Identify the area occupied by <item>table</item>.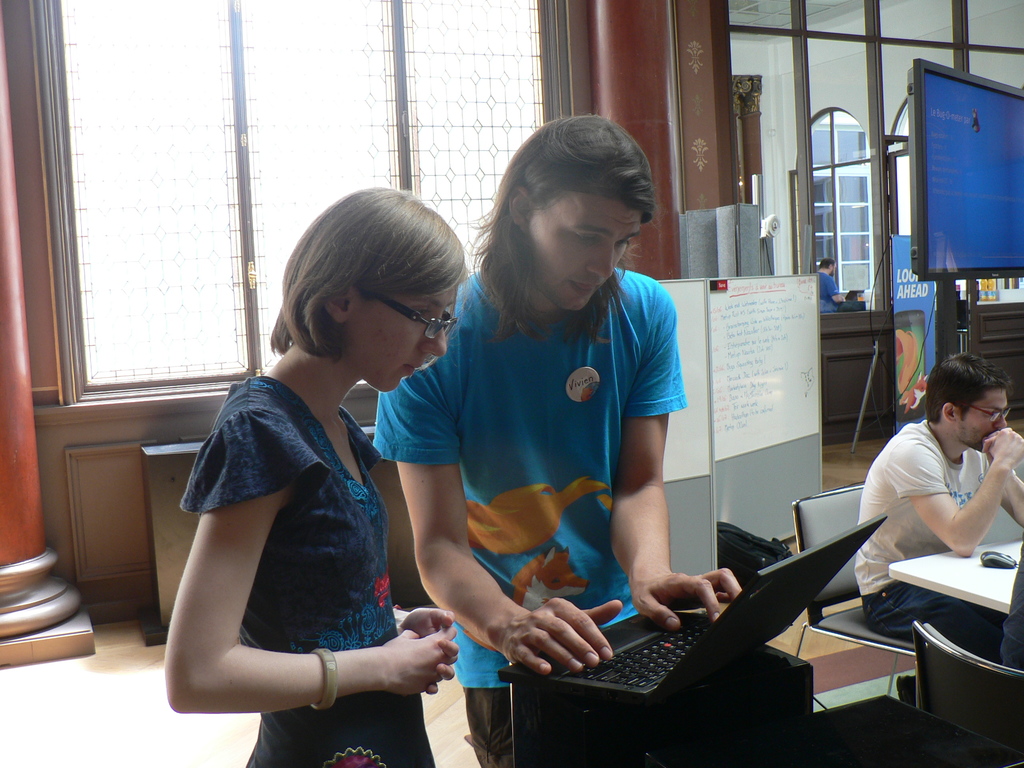
Area: Rect(890, 545, 1023, 615).
